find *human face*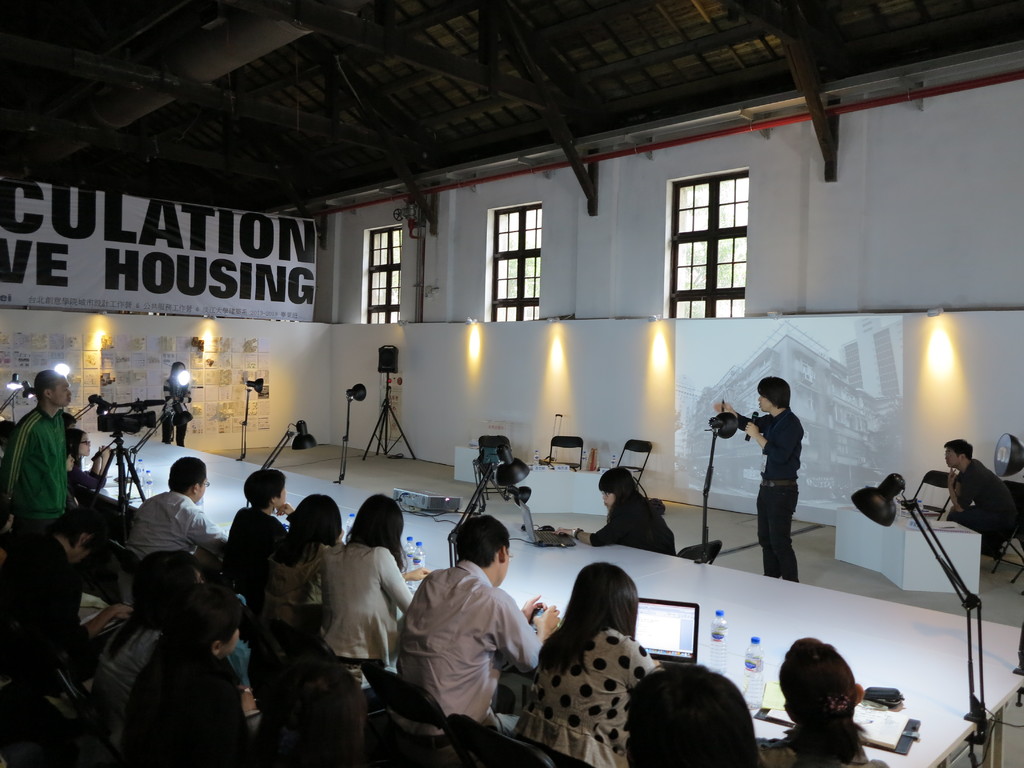
bbox=[67, 456, 74, 469]
